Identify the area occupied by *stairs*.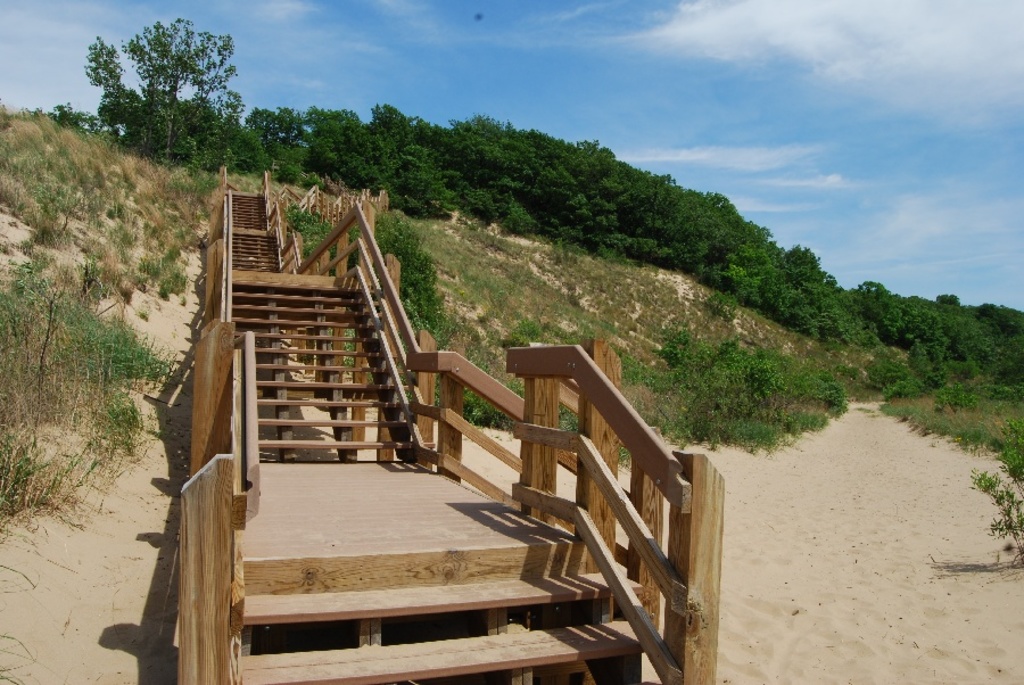
Area: crop(230, 188, 659, 684).
